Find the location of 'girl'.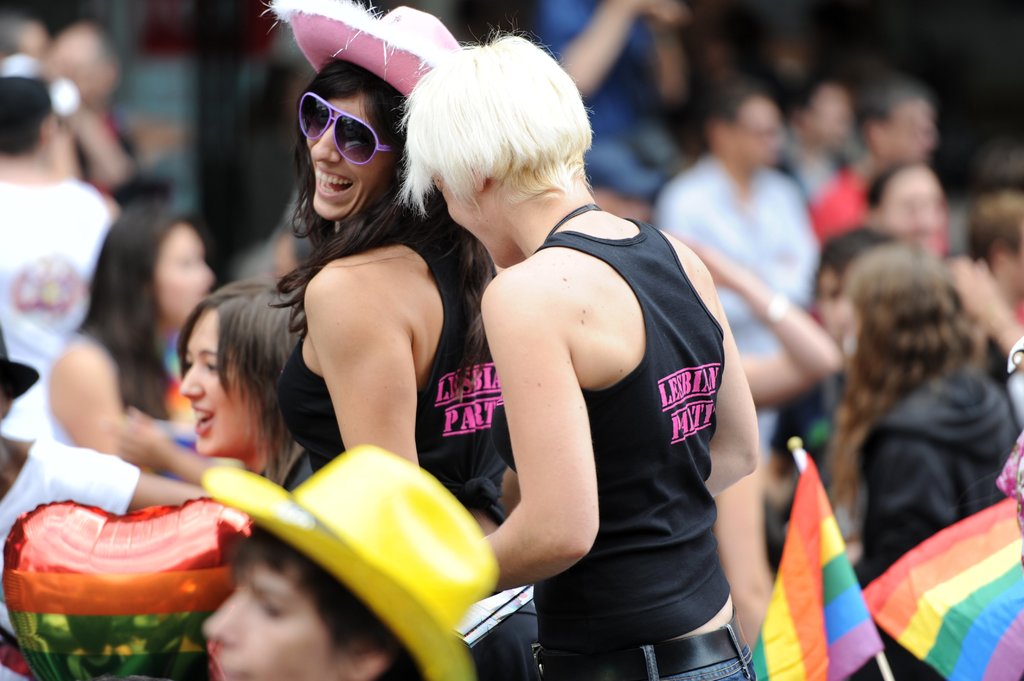
Location: (174,275,325,497).
